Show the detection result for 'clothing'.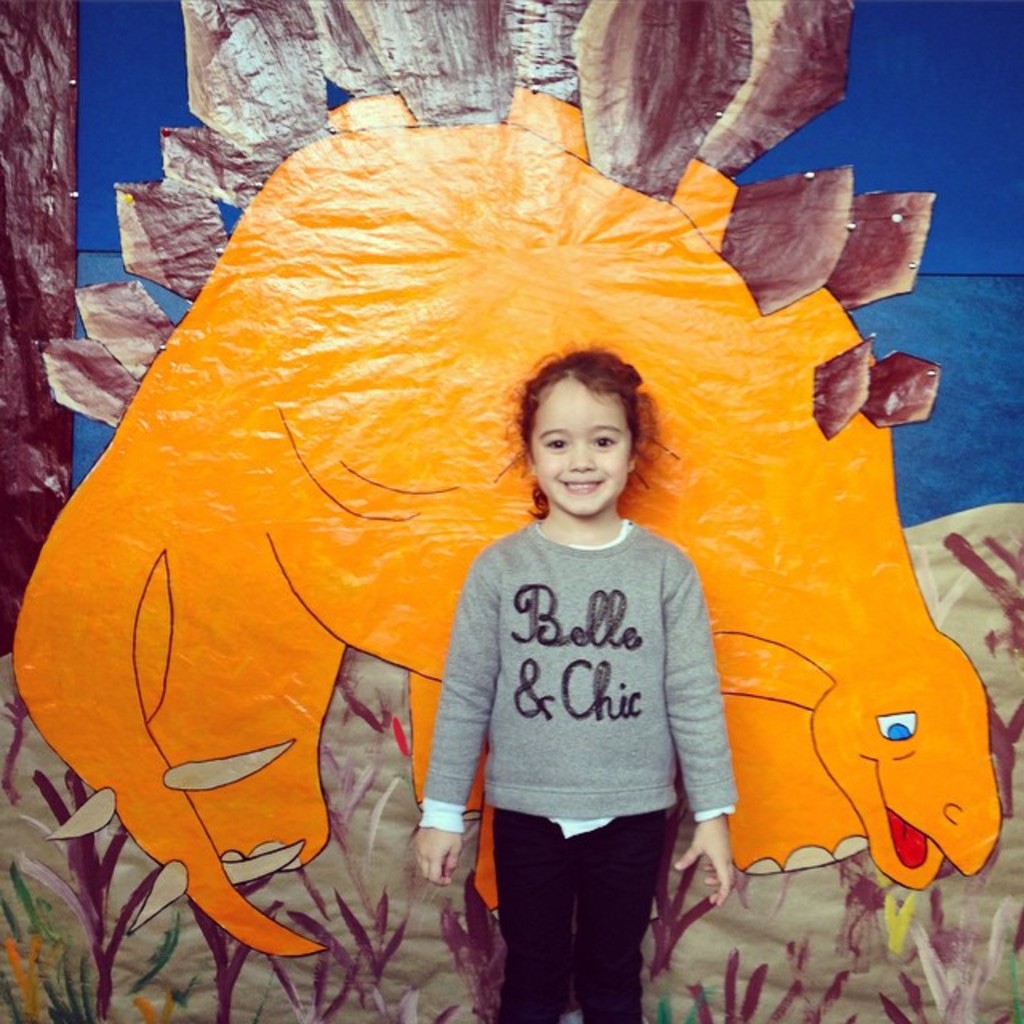
[416,514,739,1022].
